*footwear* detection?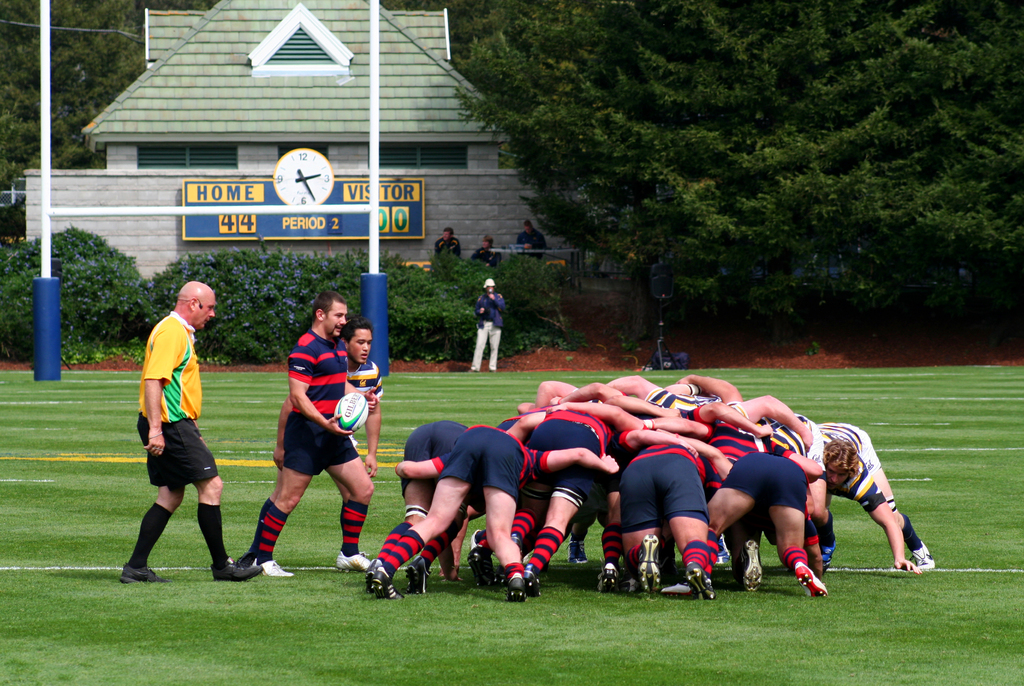
913,537,934,570
